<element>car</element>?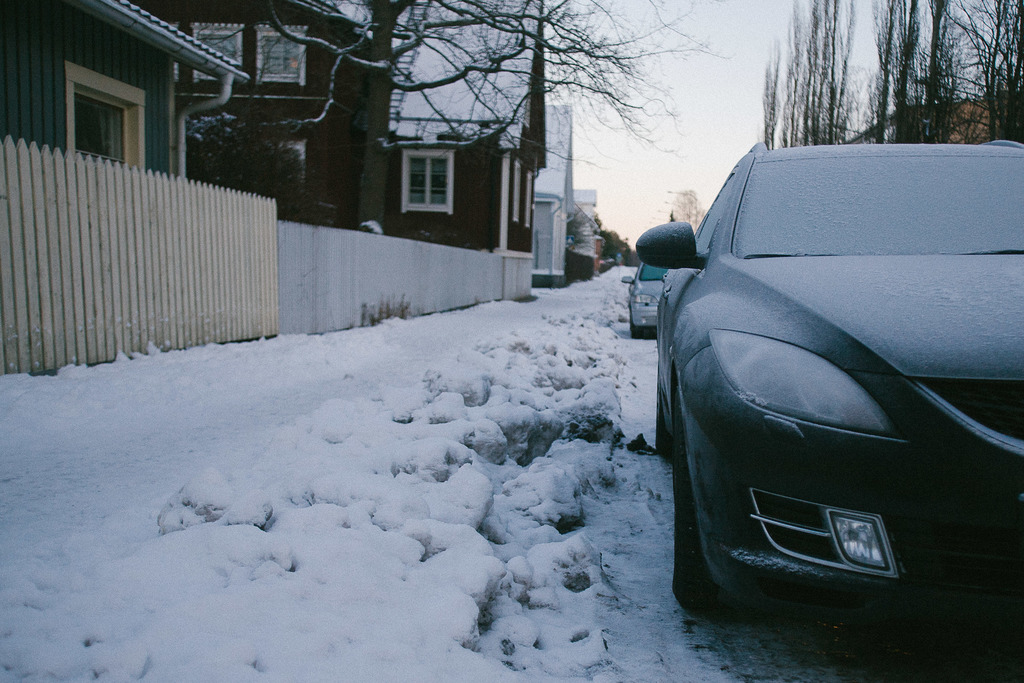
[left=630, top=133, right=1023, bottom=628]
